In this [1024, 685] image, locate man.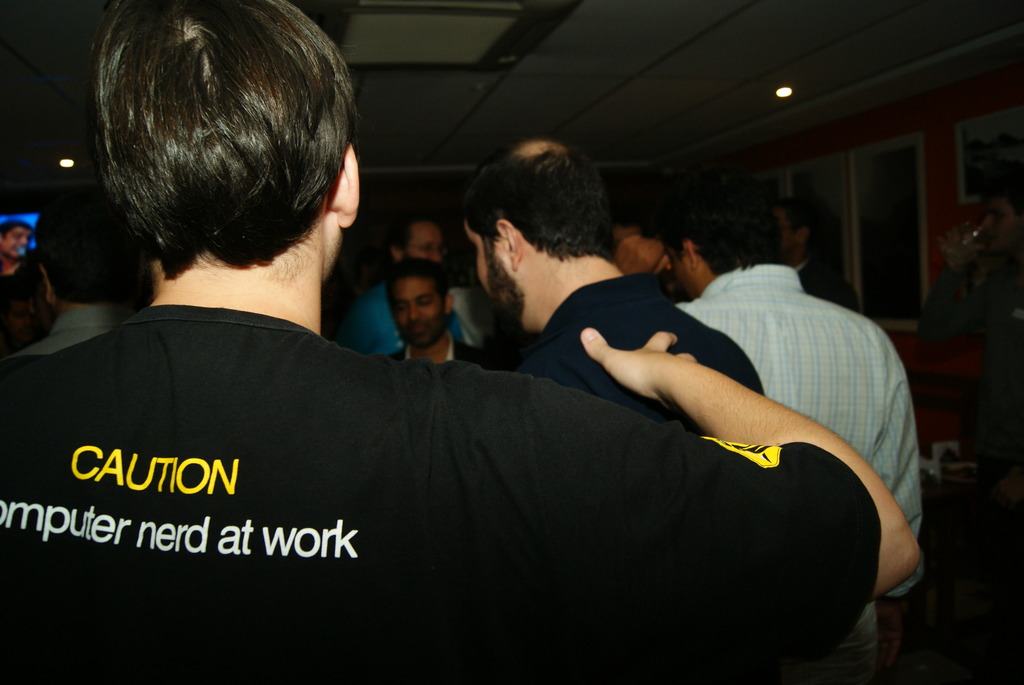
Bounding box: <box>766,191,860,322</box>.
